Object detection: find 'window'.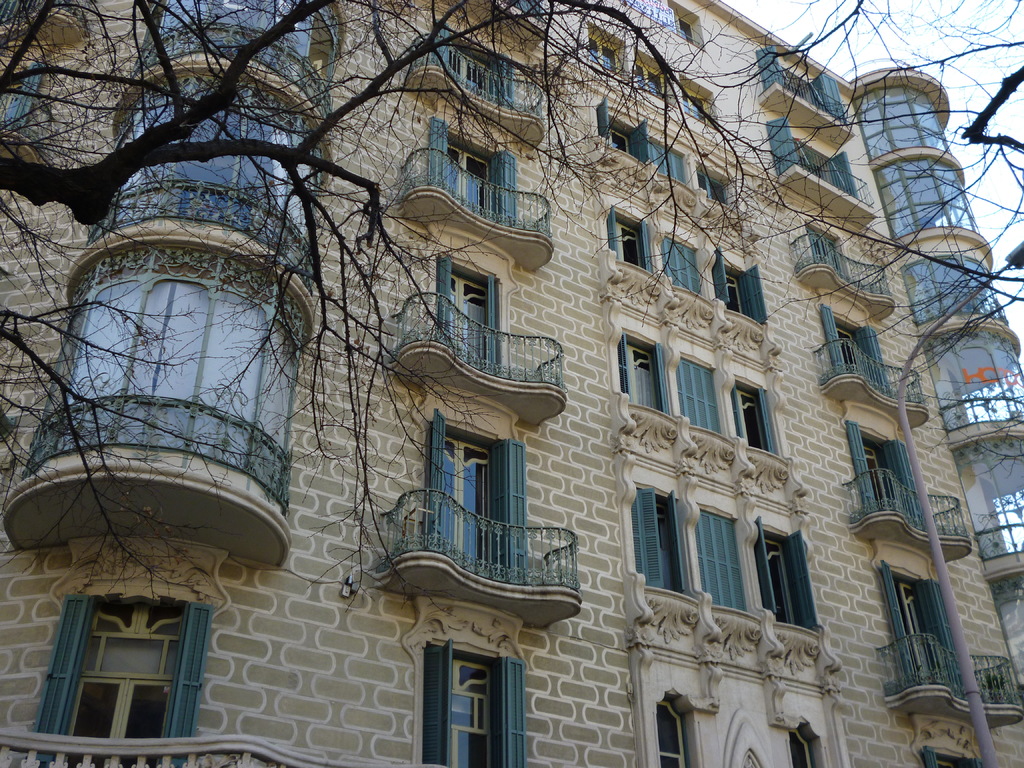
[left=682, top=359, right=724, bottom=438].
